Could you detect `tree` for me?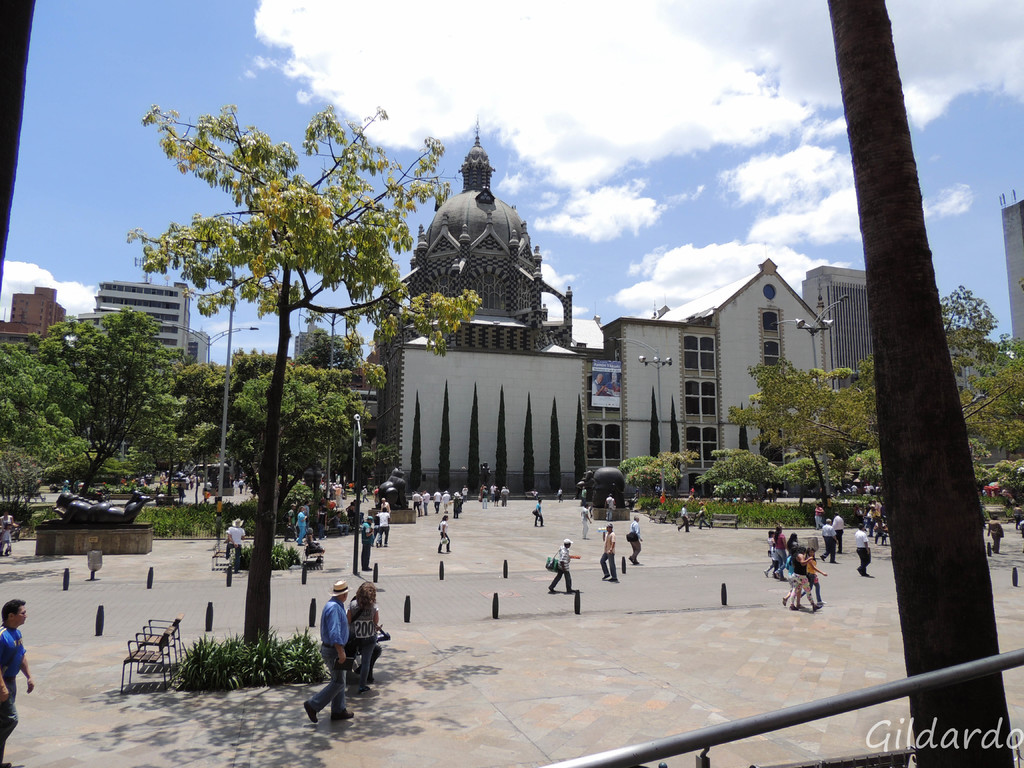
Detection result: left=973, top=461, right=993, bottom=490.
